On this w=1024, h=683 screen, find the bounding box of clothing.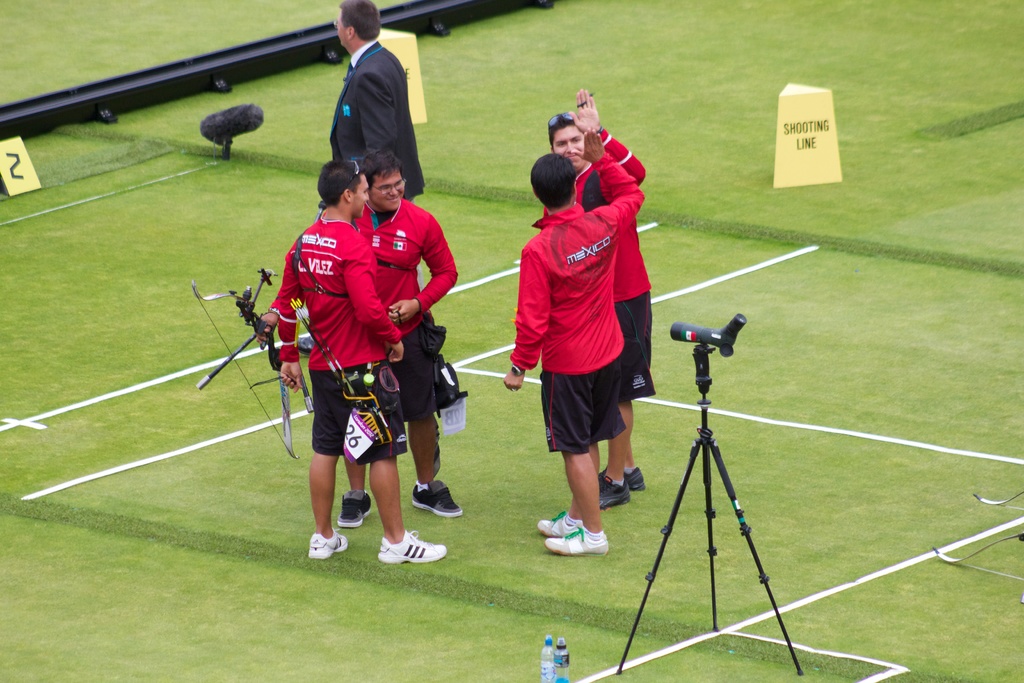
Bounding box: 538 124 658 406.
